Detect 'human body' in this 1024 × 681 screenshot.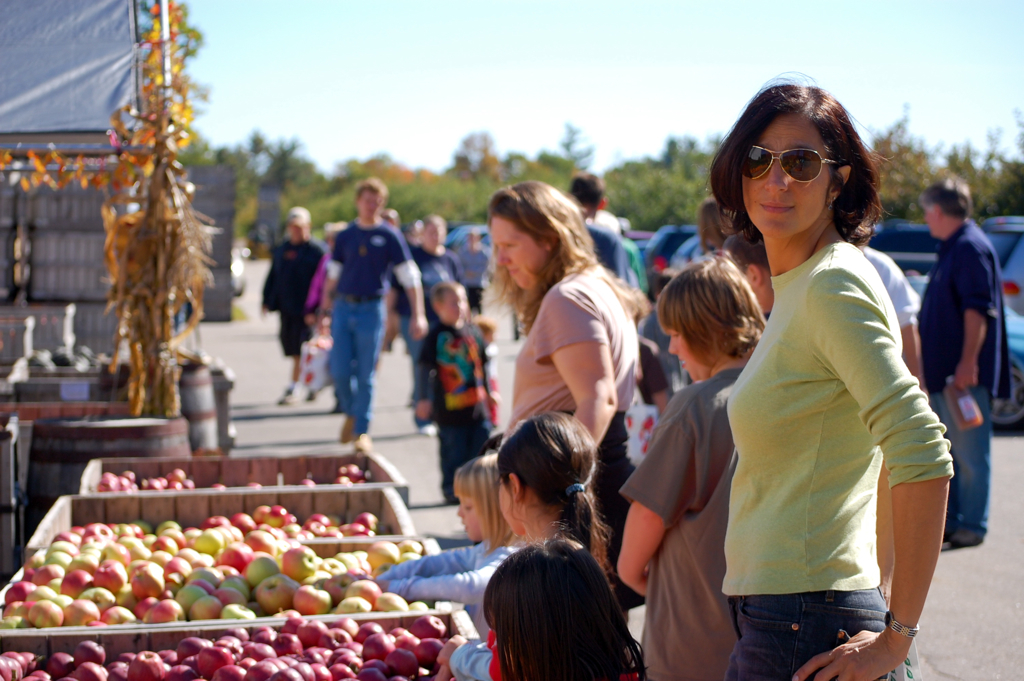
Detection: {"left": 263, "top": 201, "right": 315, "bottom": 416}.
